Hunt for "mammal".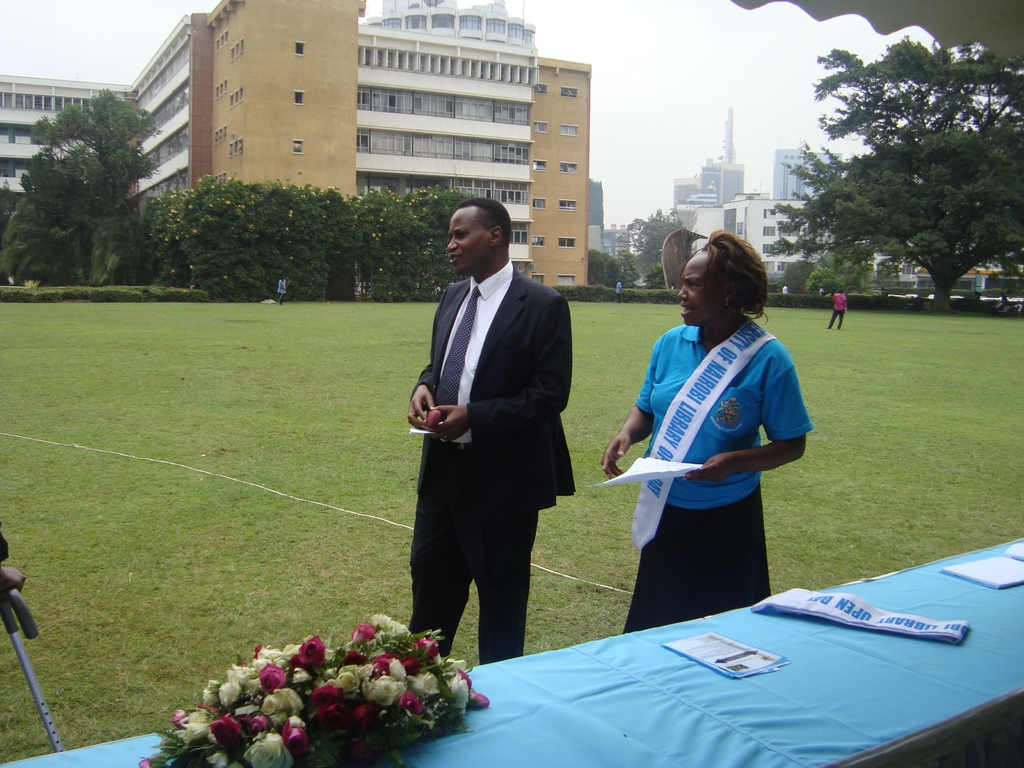
Hunted down at left=599, top=233, right=814, bottom=636.
